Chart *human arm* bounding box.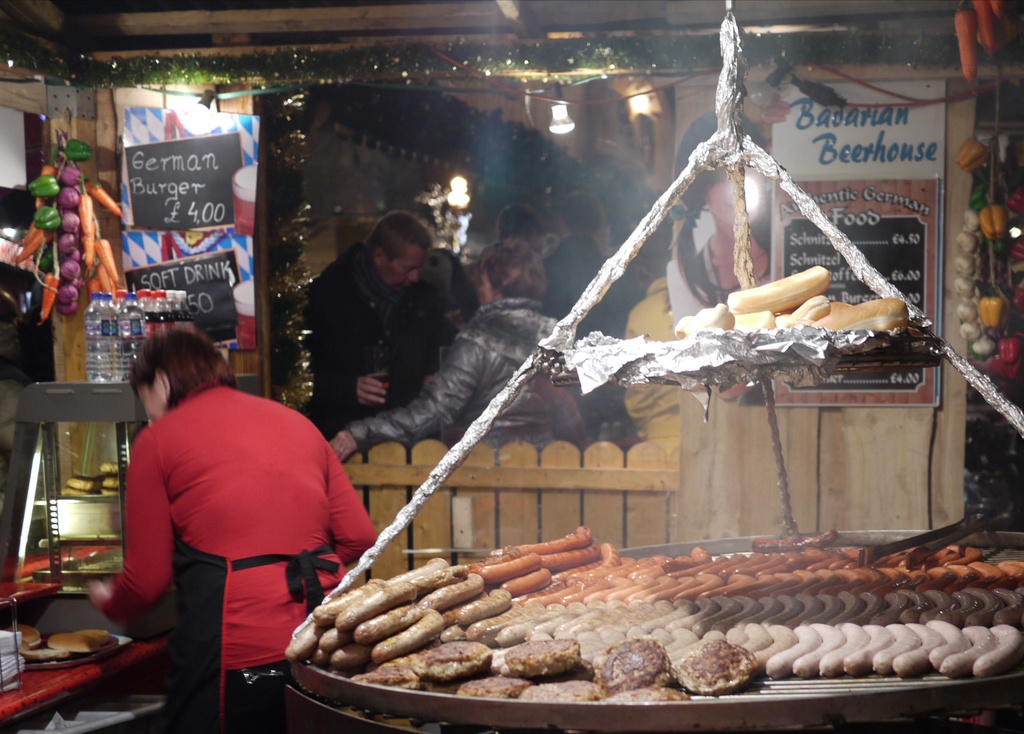
Charted: 326,447,383,574.
